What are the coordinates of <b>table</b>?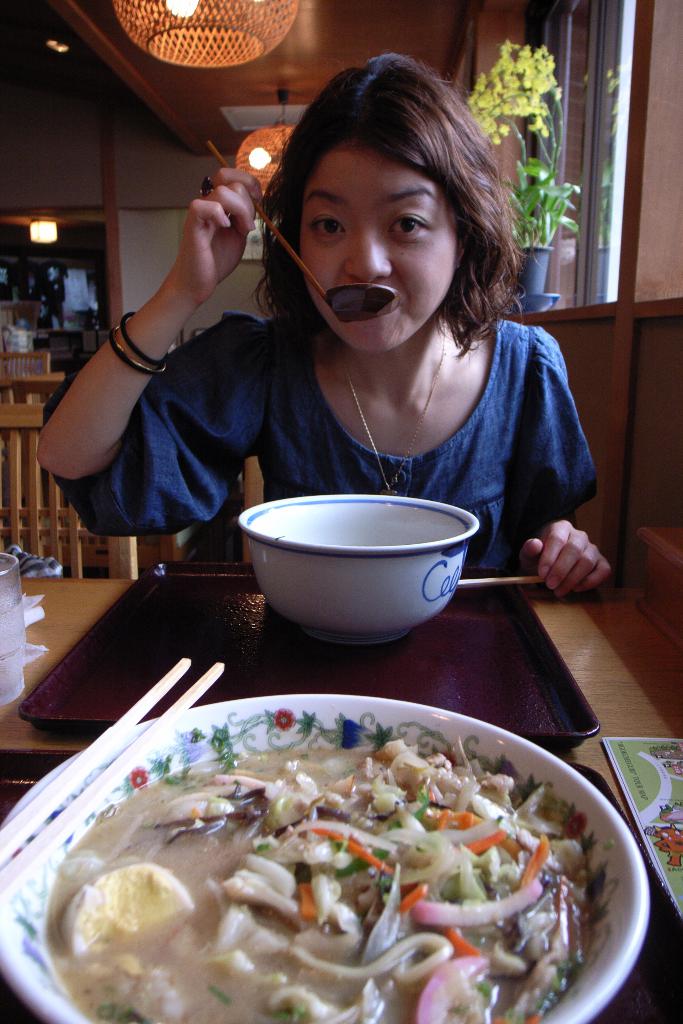
bbox=[0, 592, 682, 1023].
